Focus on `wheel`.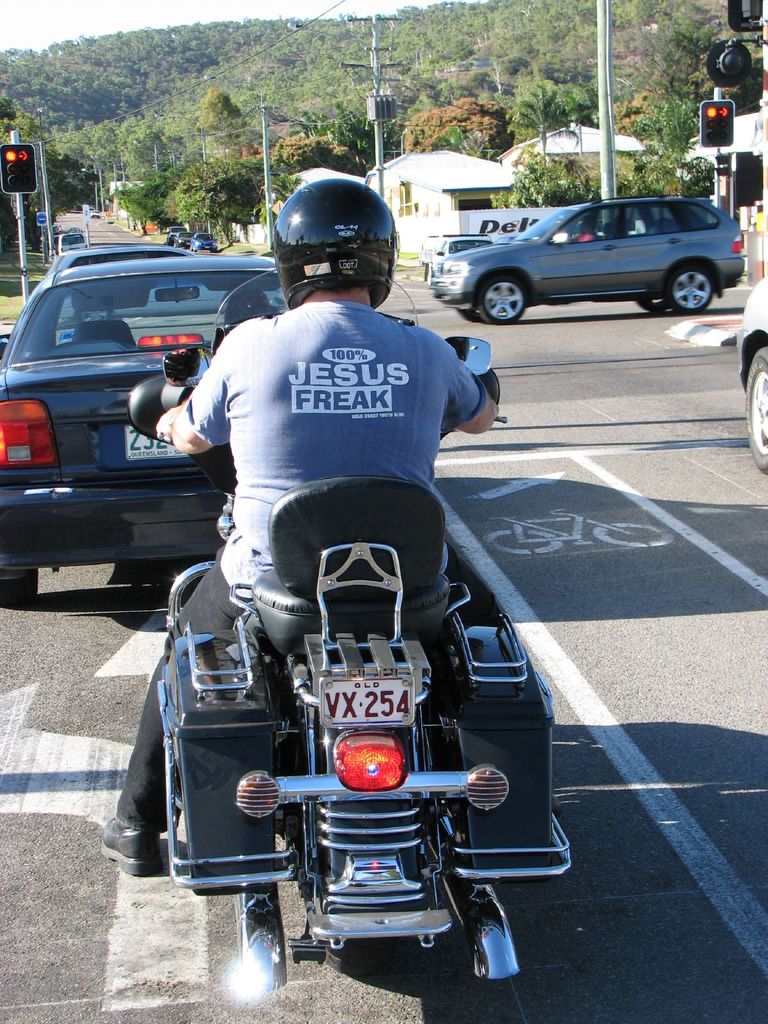
Focused at <bbox>667, 268, 710, 311</bbox>.
